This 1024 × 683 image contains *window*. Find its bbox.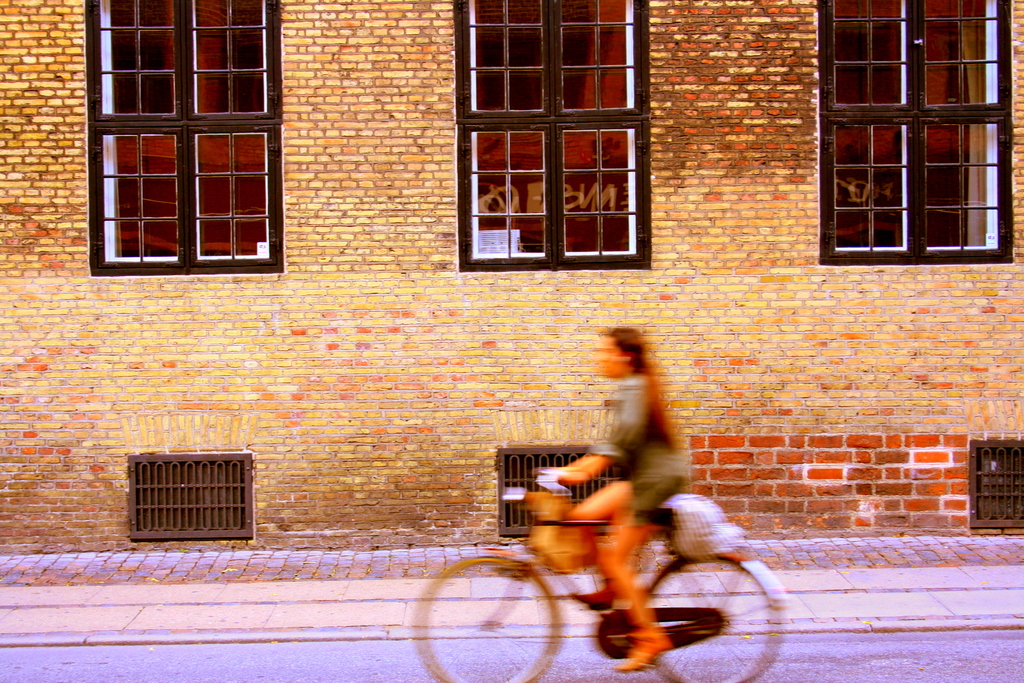
box=[83, 0, 284, 275].
